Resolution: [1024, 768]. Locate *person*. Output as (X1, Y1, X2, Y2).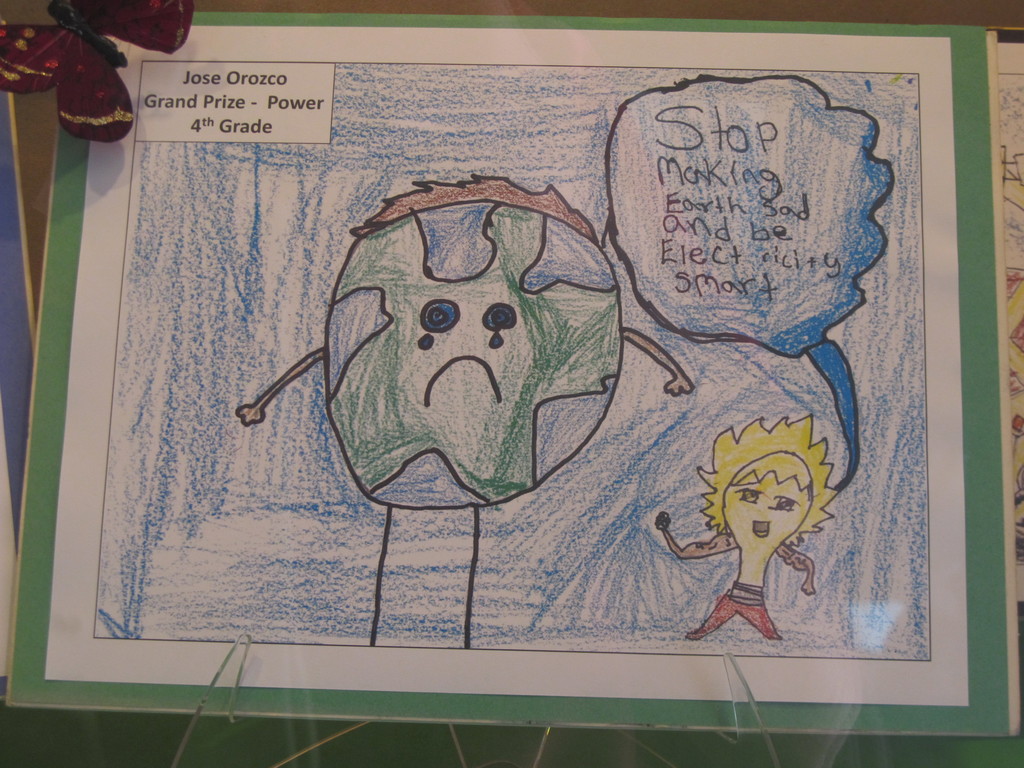
(230, 177, 696, 653).
